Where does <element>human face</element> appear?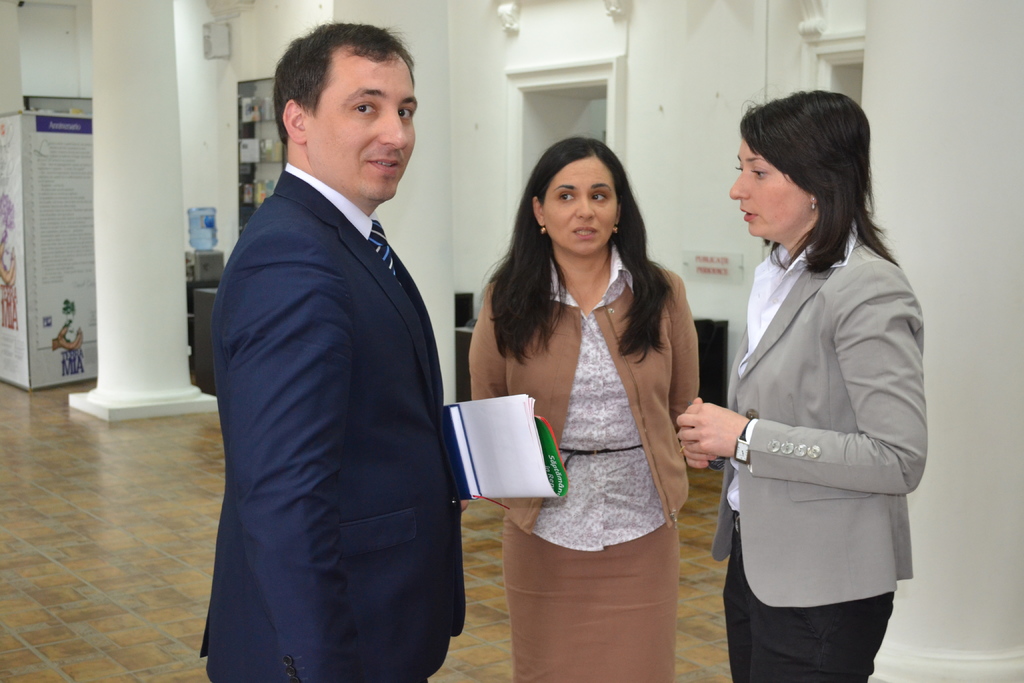
Appears at locate(728, 133, 810, 240).
